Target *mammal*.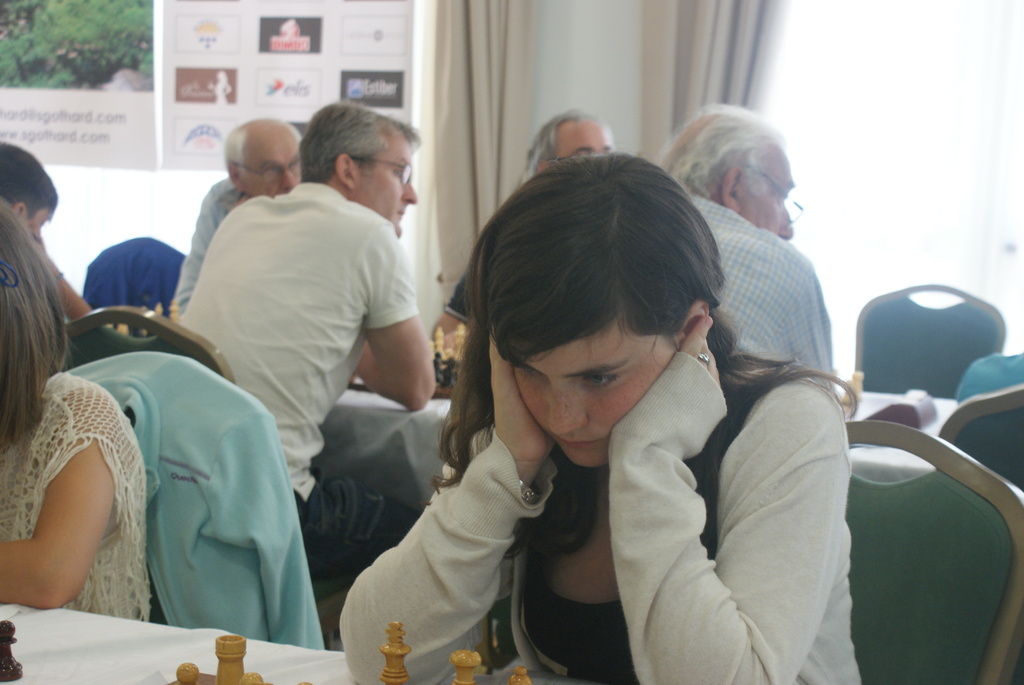
Target region: 323/148/872/679.
